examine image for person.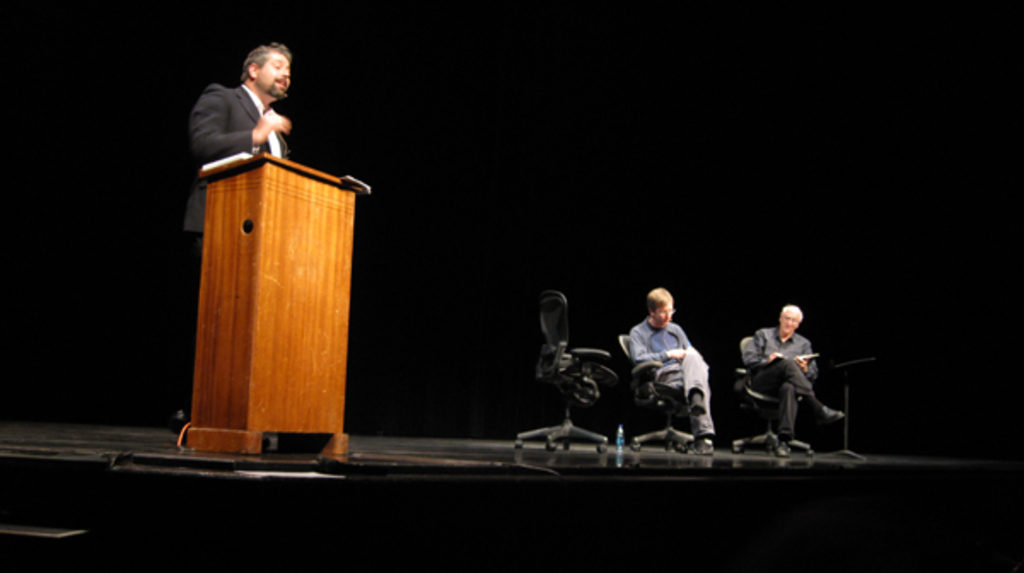
Examination result: bbox=(628, 286, 715, 459).
